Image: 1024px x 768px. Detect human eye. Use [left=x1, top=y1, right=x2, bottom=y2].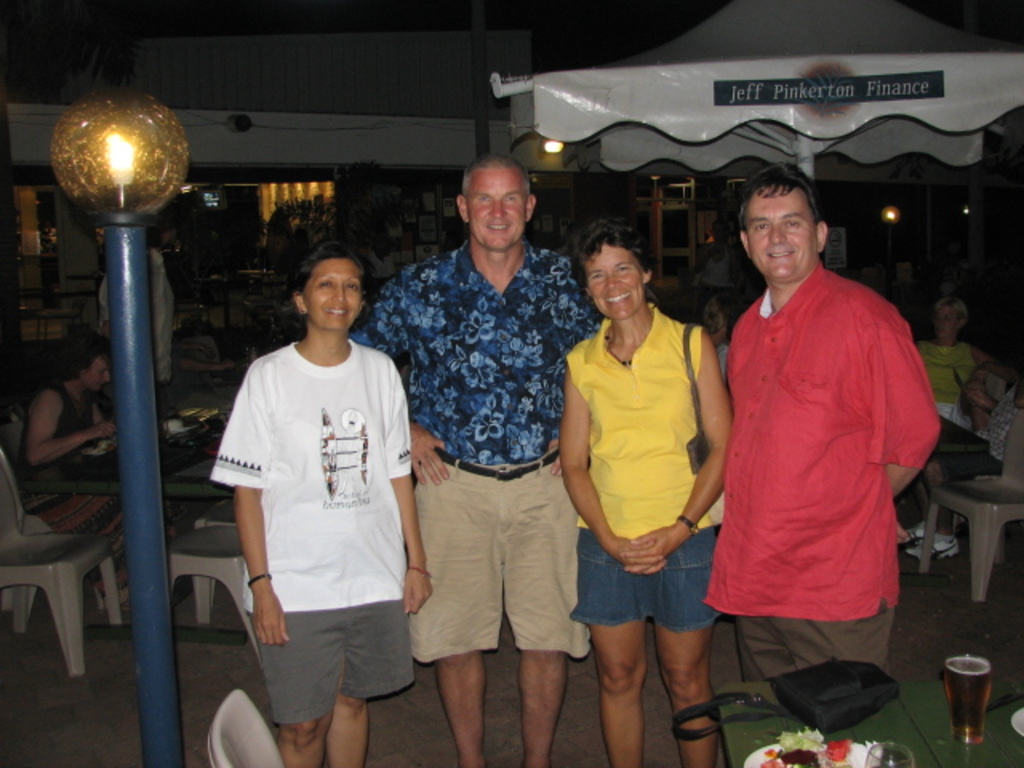
[left=470, top=189, right=493, bottom=205].
